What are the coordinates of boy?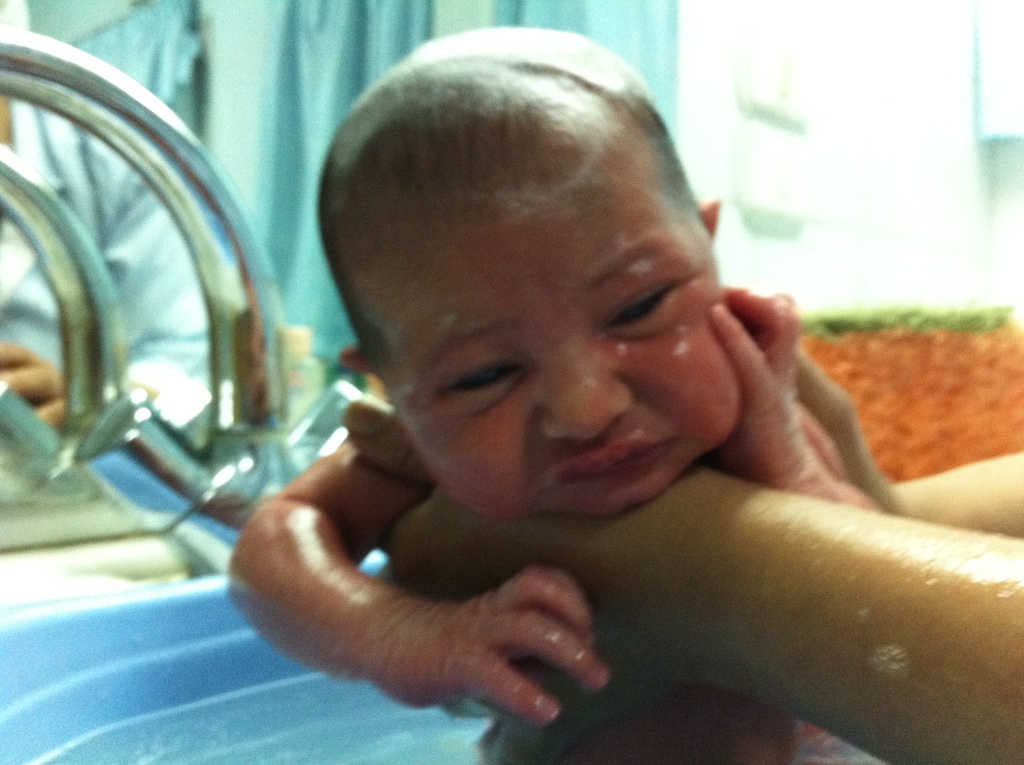
l=198, t=41, r=954, b=749.
